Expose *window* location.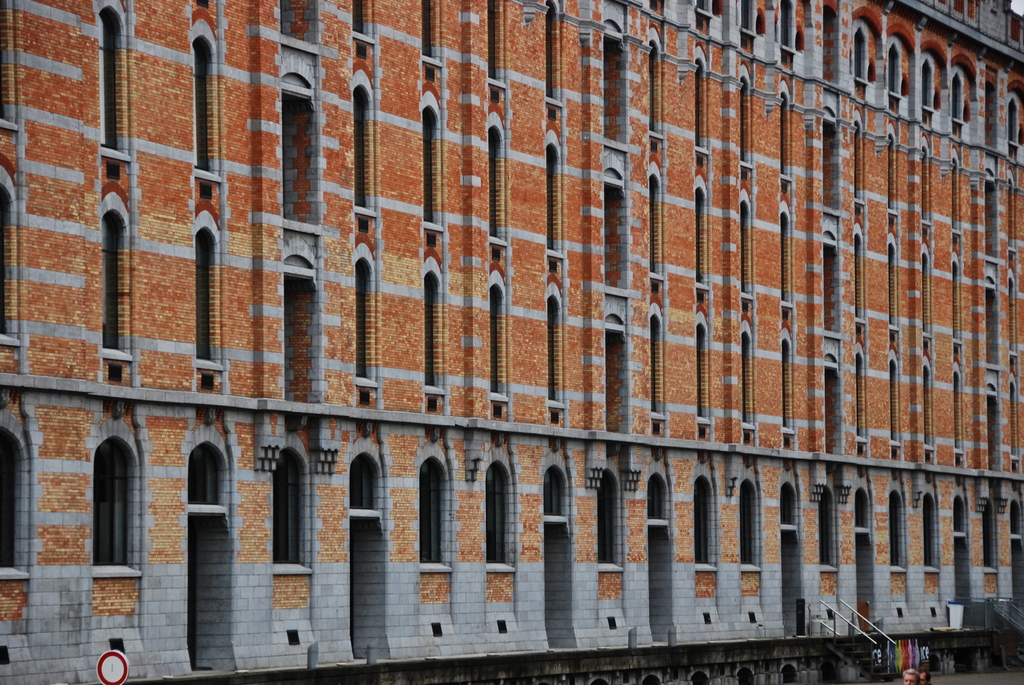
Exposed at pyautogui.locateOnScreen(191, 7, 220, 184).
